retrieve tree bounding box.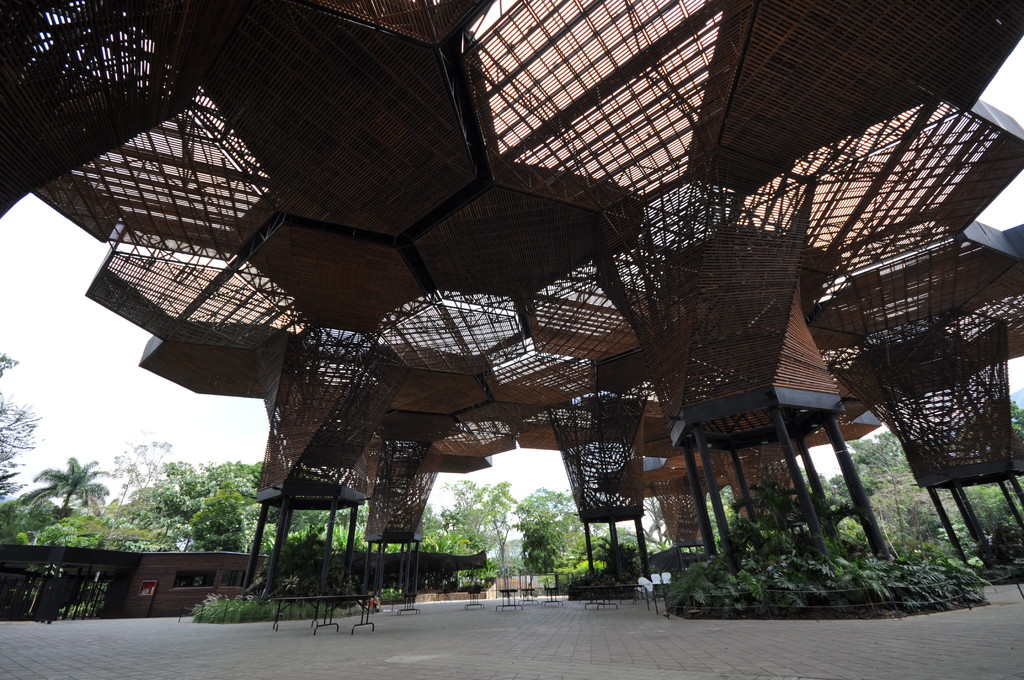
Bounding box: box=[570, 524, 652, 581].
